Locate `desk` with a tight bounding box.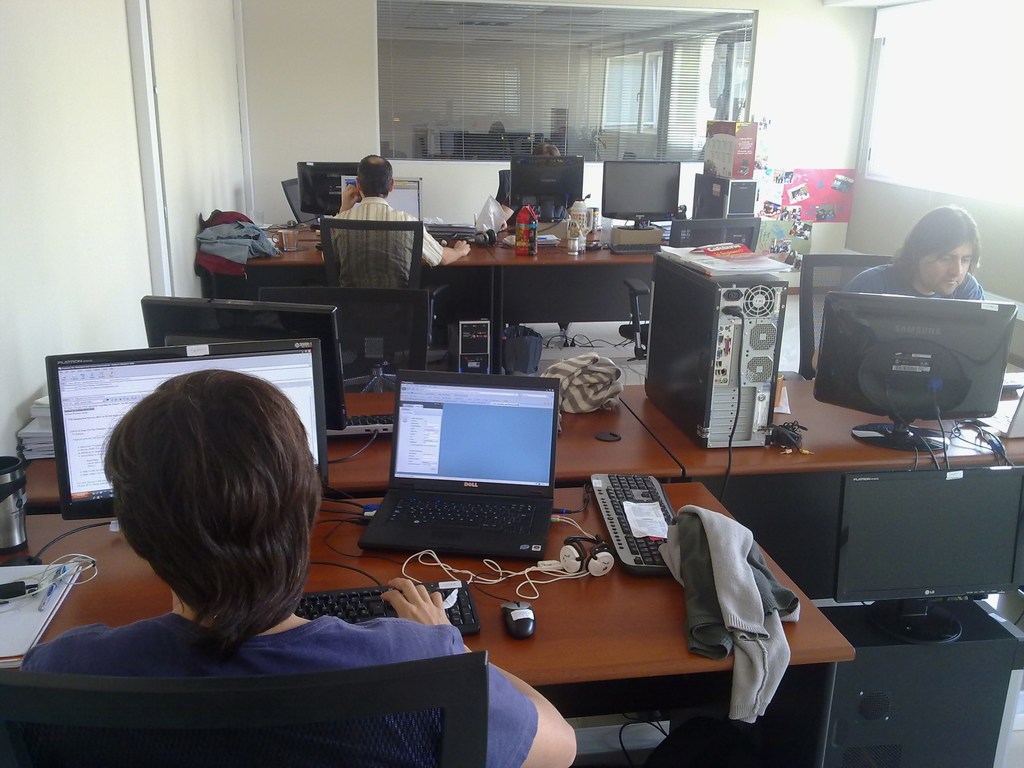
pyautogui.locateOnScreen(31, 481, 852, 762).
